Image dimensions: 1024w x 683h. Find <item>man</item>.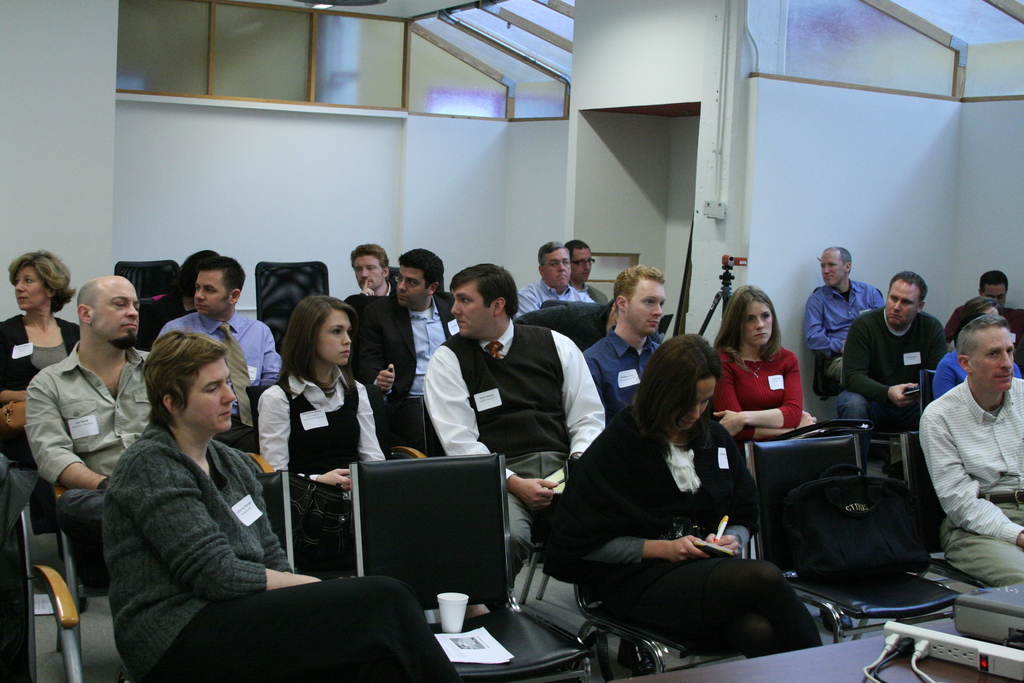
358 245 463 450.
